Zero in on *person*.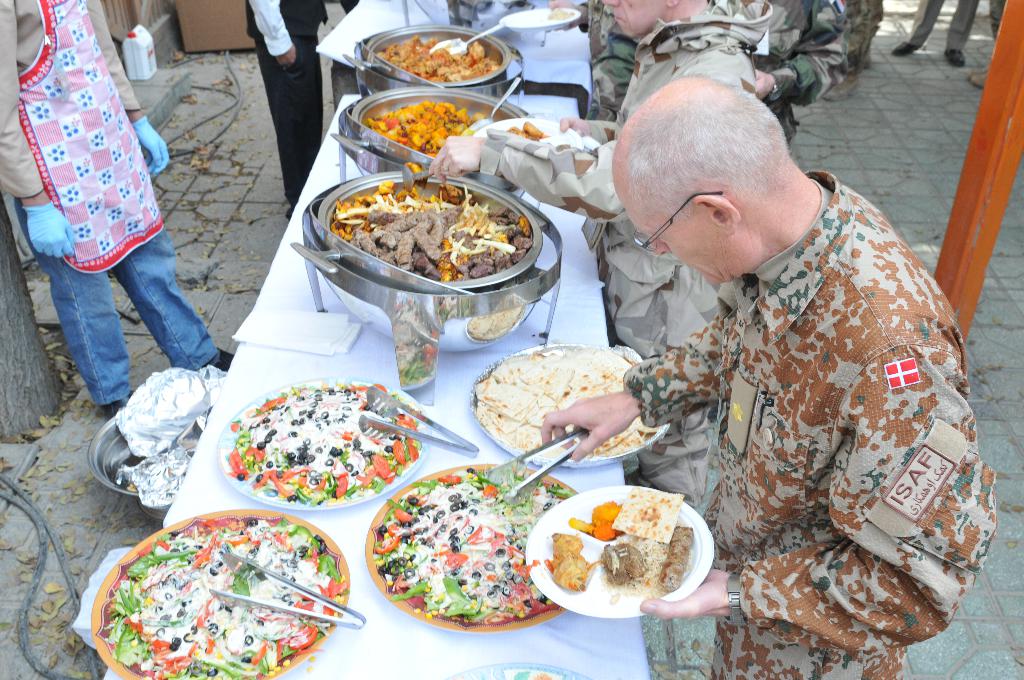
Zeroed in: select_region(0, 0, 234, 415).
